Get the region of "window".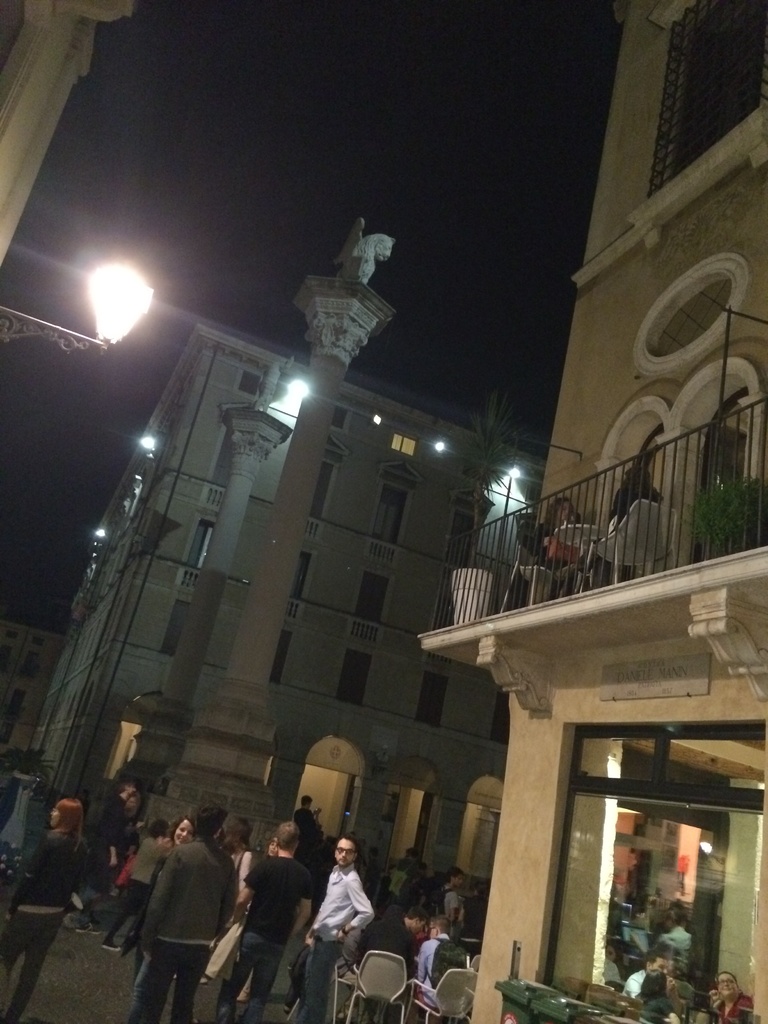
x1=188 y1=513 x2=214 y2=568.
